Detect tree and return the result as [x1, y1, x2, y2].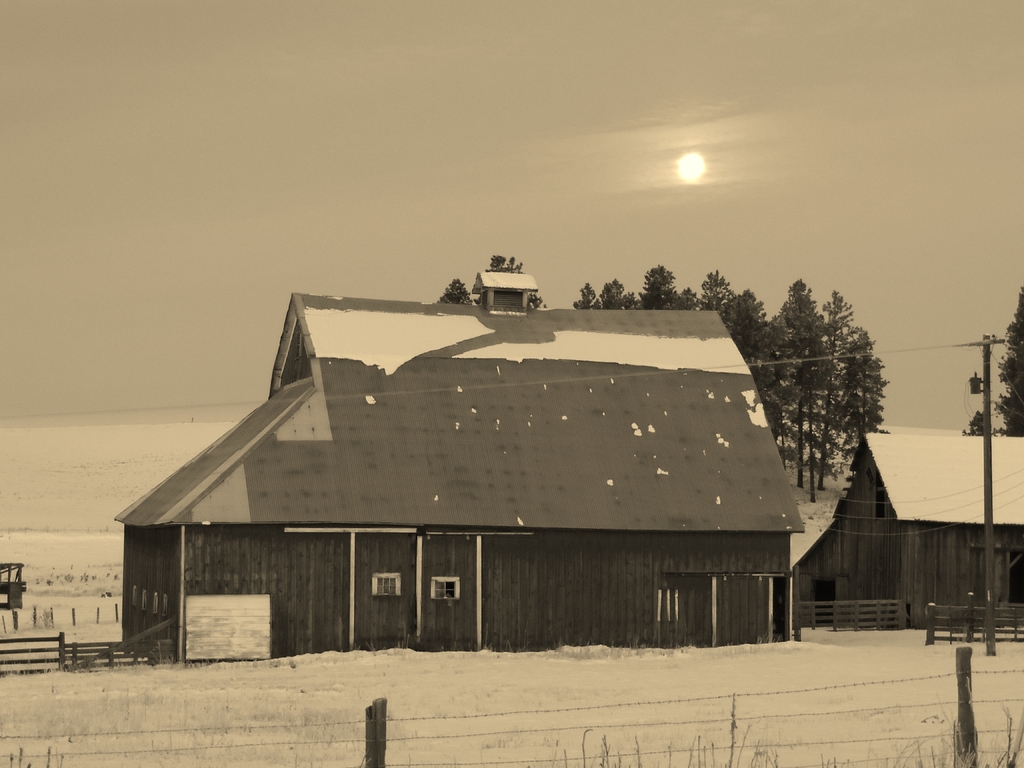
[961, 285, 1023, 436].
